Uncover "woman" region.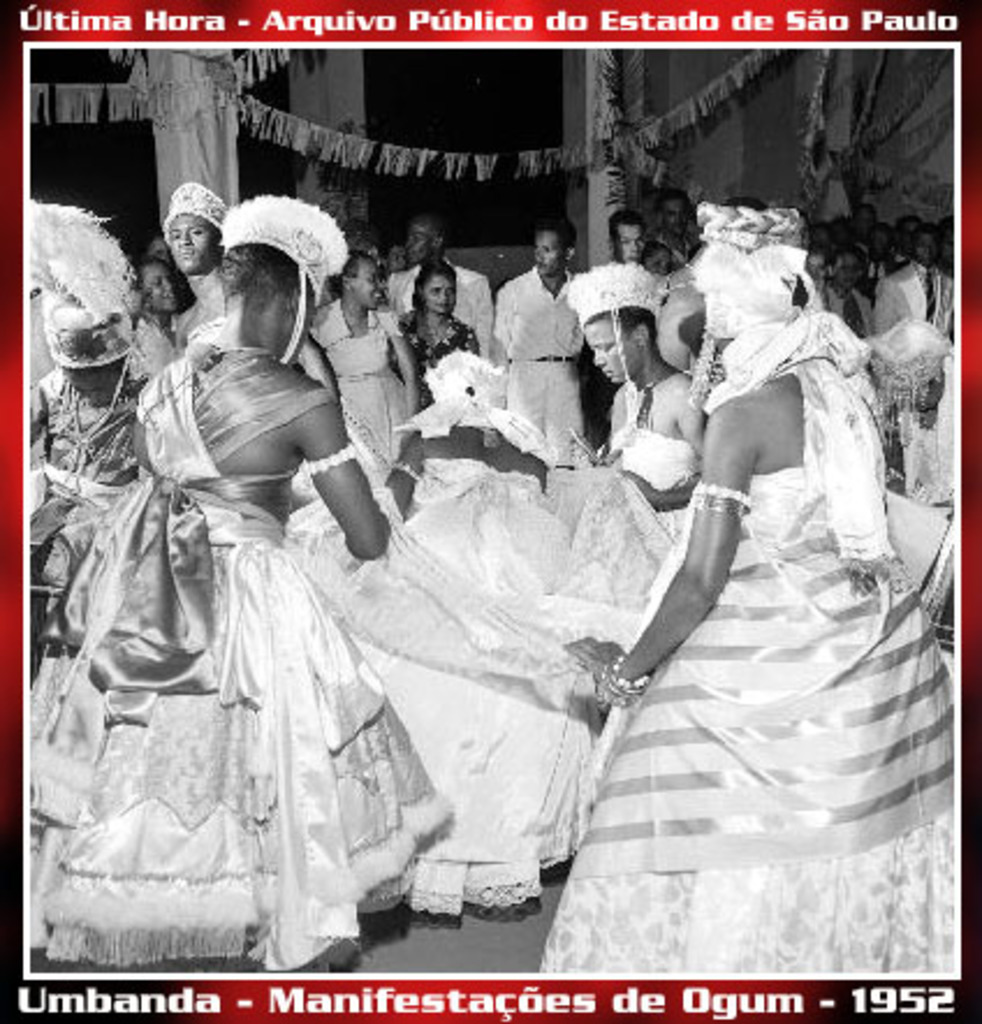
Uncovered: <box>301,253,435,514</box>.
